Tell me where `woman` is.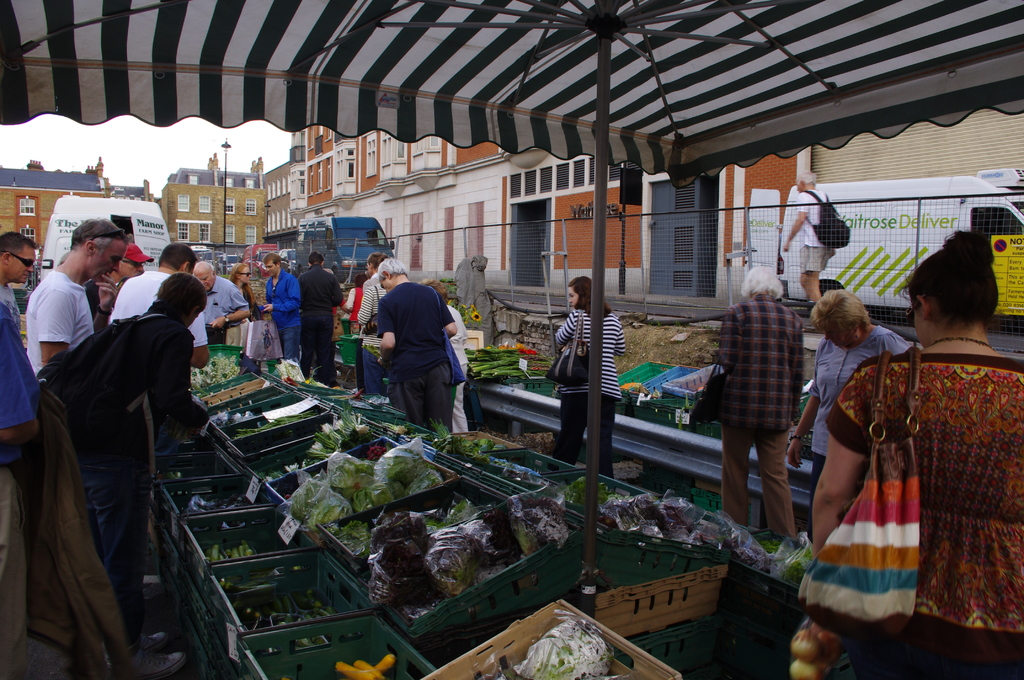
`woman` is at bbox=(422, 277, 470, 435).
